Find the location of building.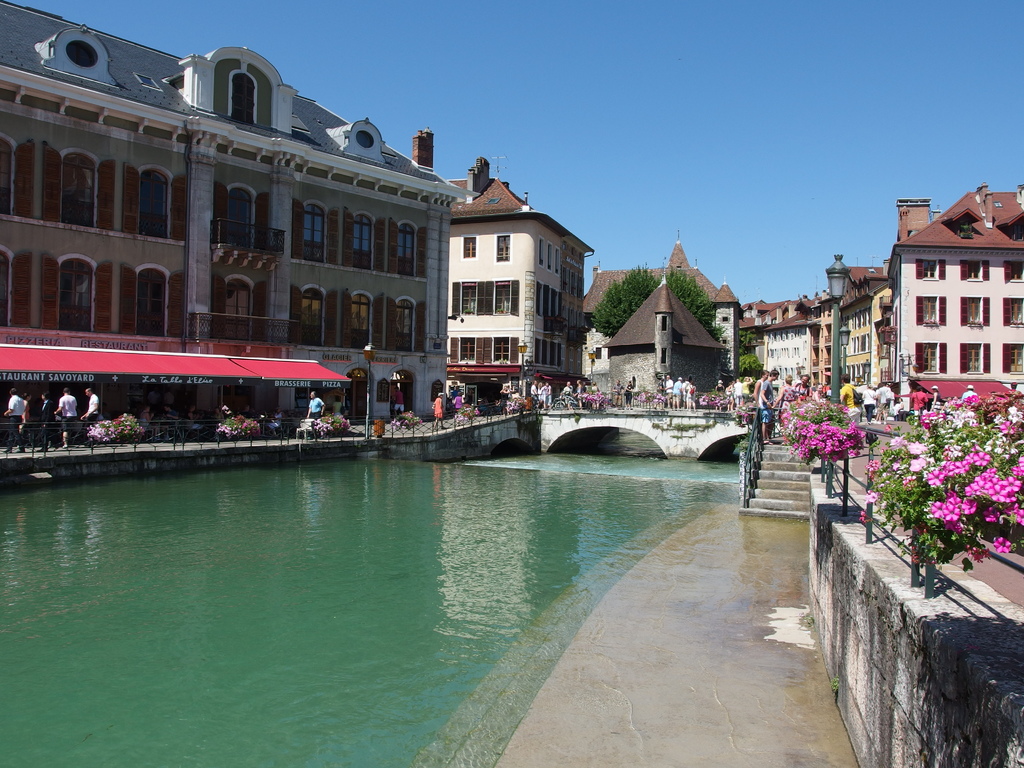
Location: (x1=742, y1=186, x2=1023, y2=410).
